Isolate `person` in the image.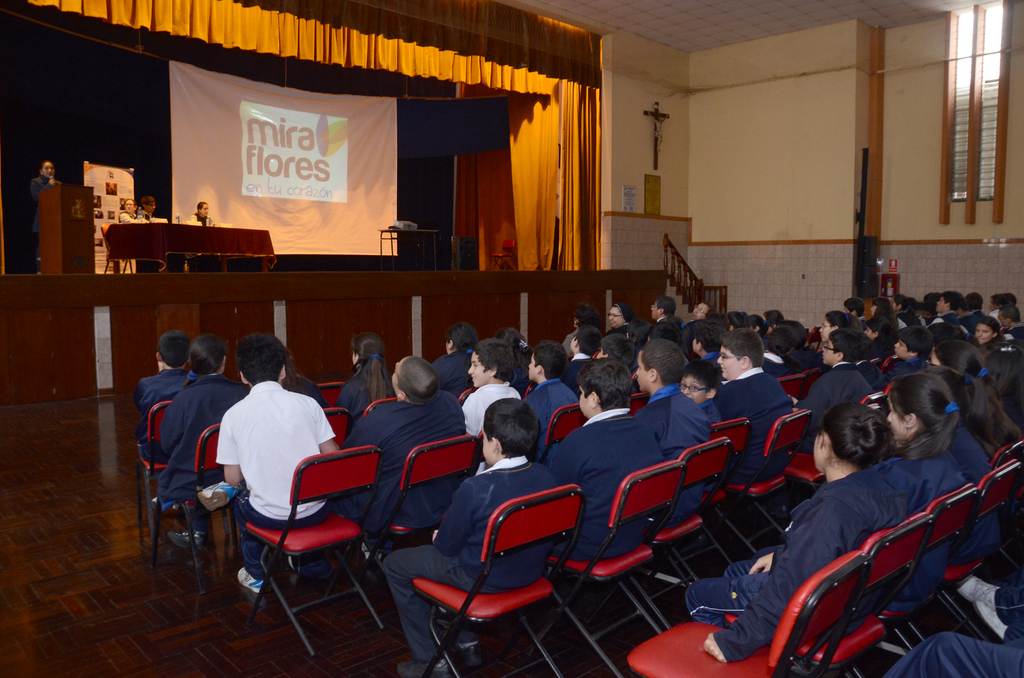
Isolated region: box=[713, 328, 785, 494].
